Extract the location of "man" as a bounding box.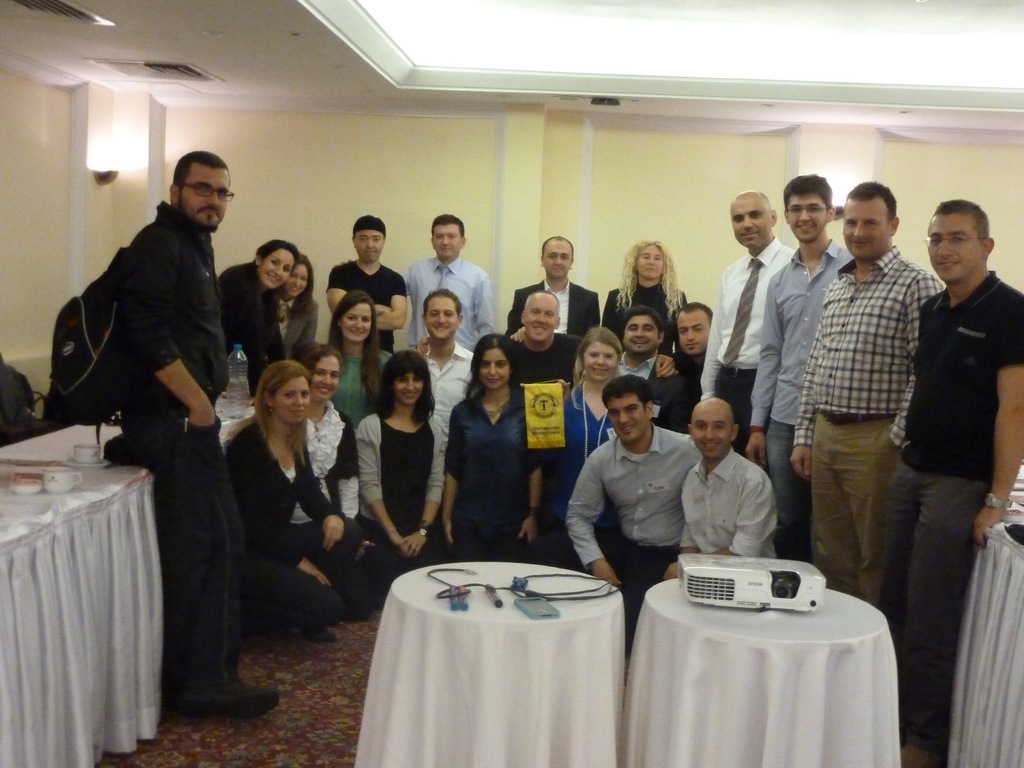
bbox=[764, 169, 859, 564].
